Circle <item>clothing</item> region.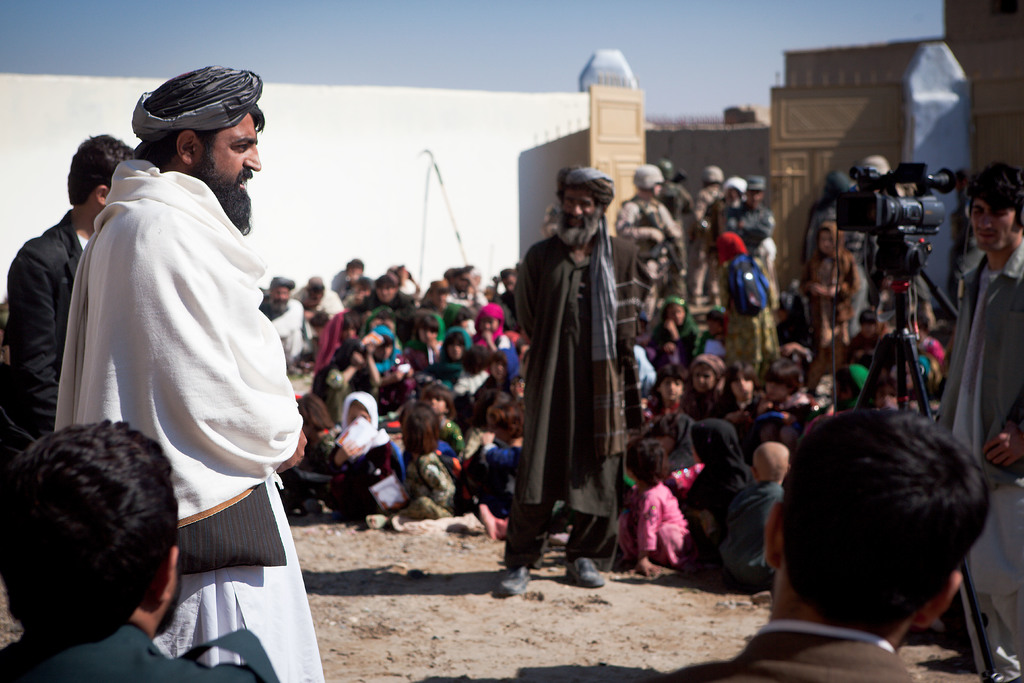
Region: (505,190,634,577).
